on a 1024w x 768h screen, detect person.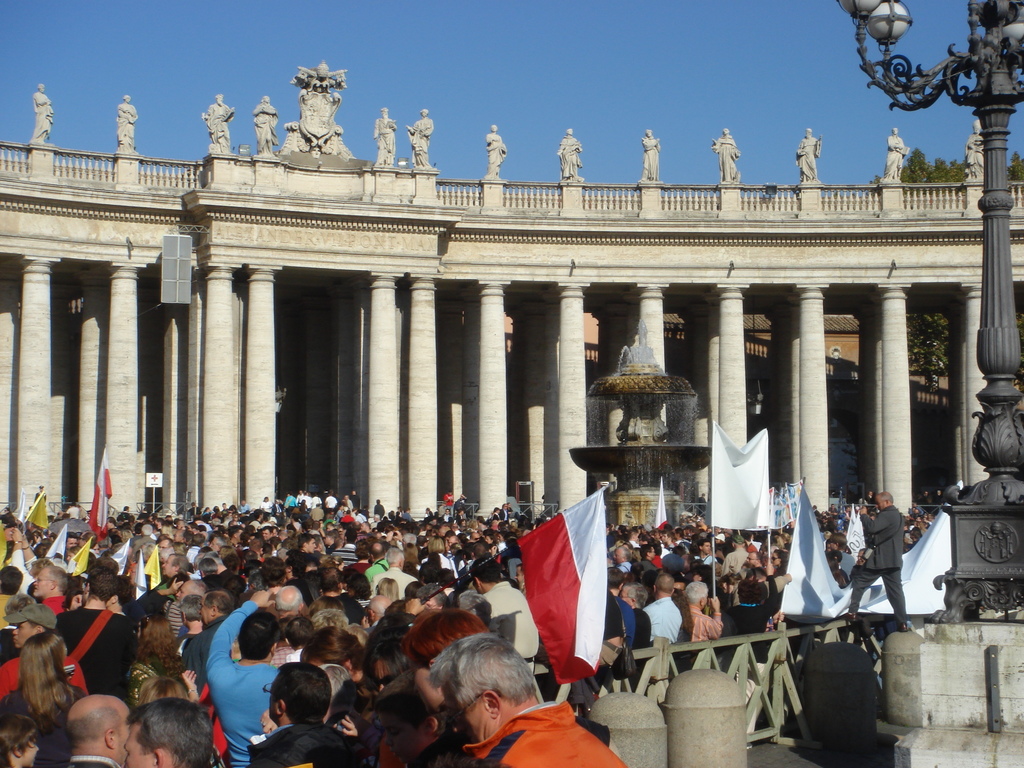
x1=254, y1=97, x2=278, y2=157.
